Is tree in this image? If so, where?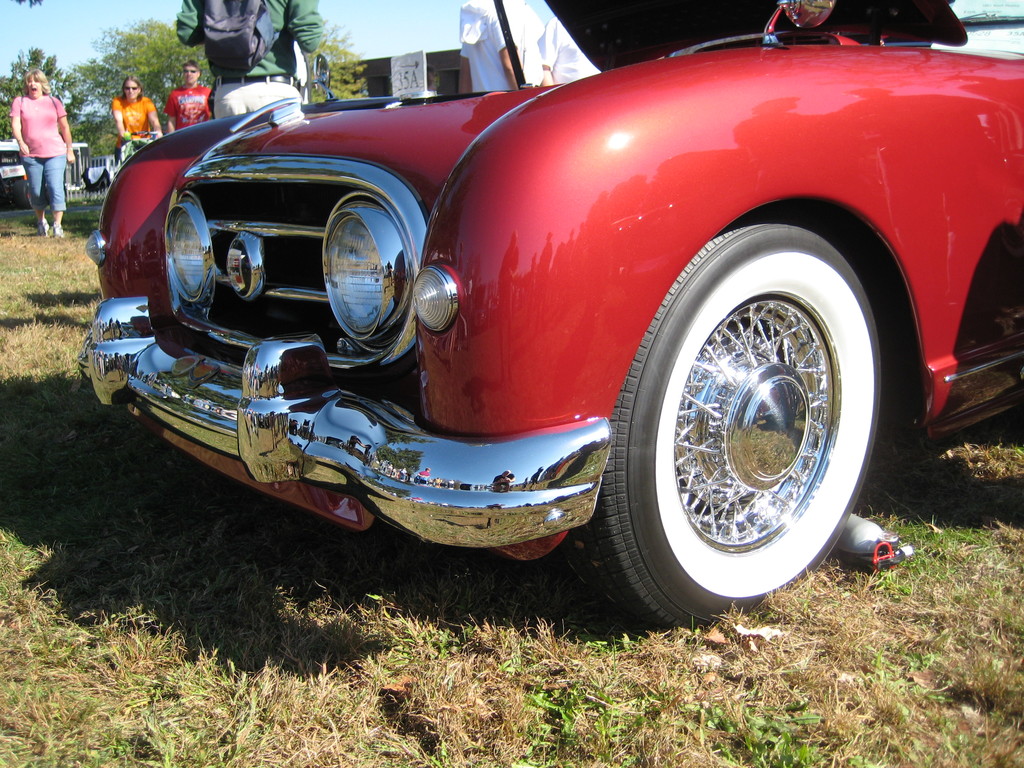
Yes, at 0, 43, 98, 148.
